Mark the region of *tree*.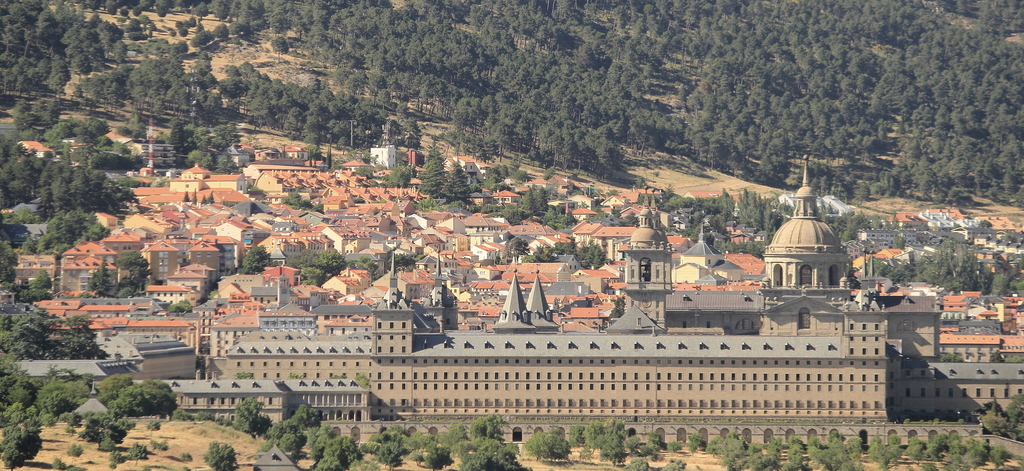
Region: l=312, t=434, r=349, b=468.
